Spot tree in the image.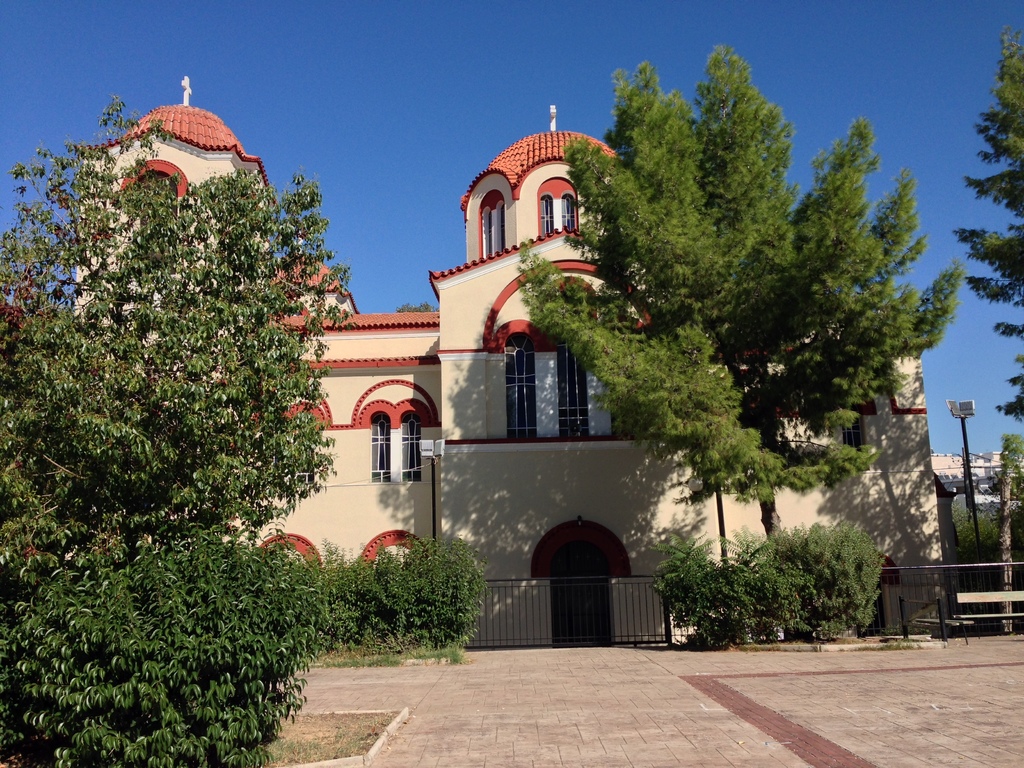
tree found at [989, 438, 1023, 505].
